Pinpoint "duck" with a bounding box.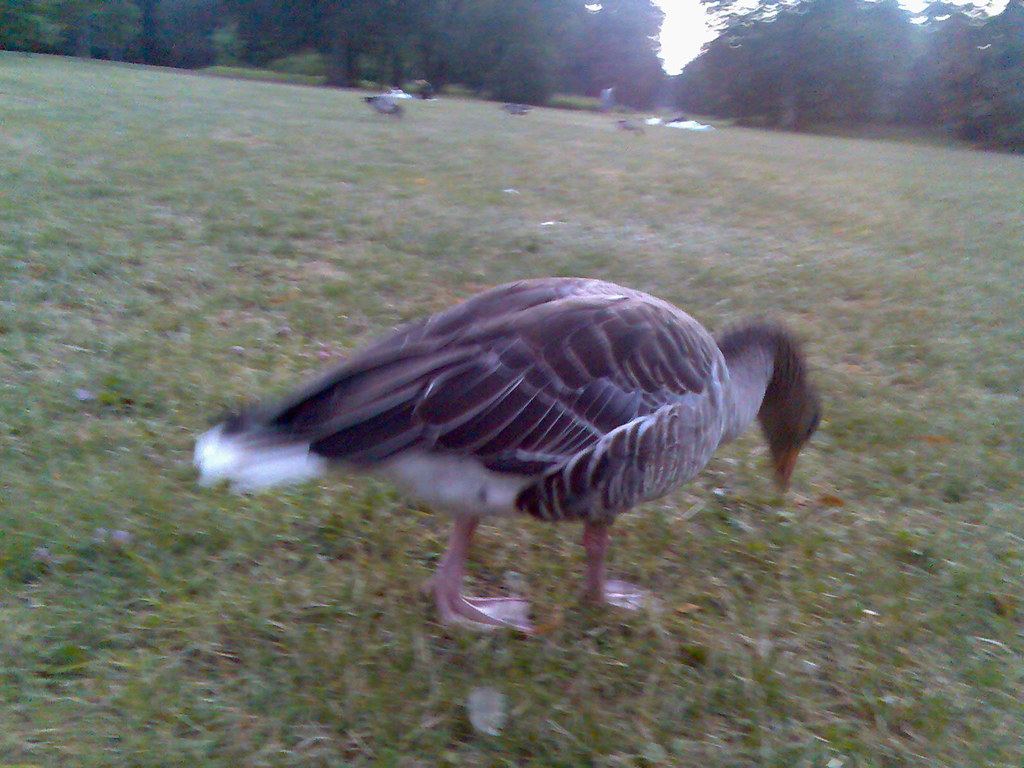
183,256,868,631.
